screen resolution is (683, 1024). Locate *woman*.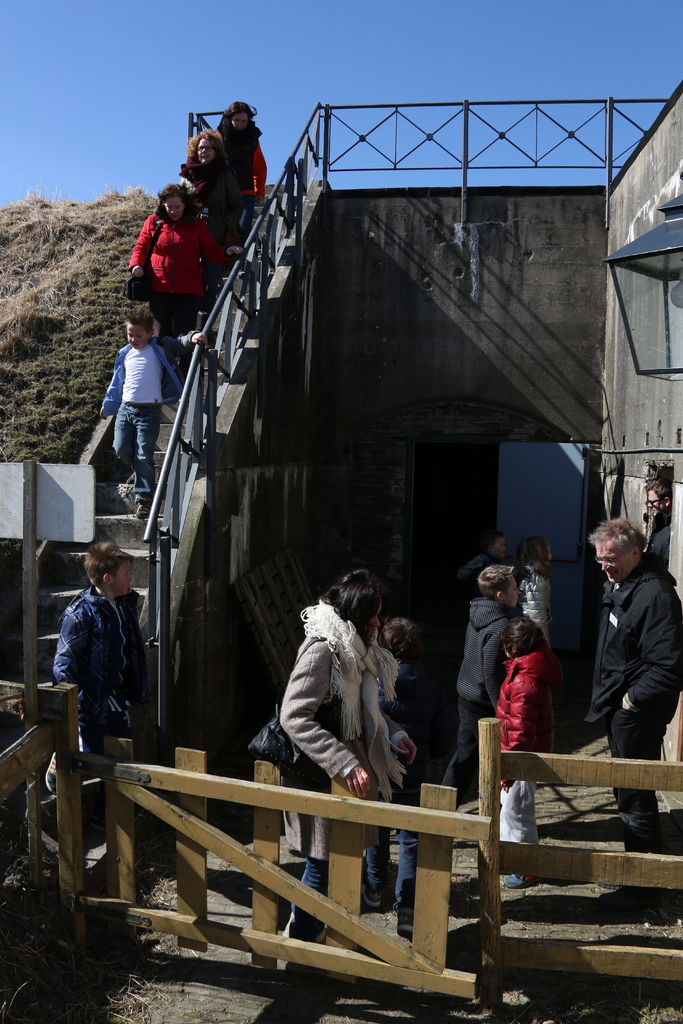
511 538 556 659.
